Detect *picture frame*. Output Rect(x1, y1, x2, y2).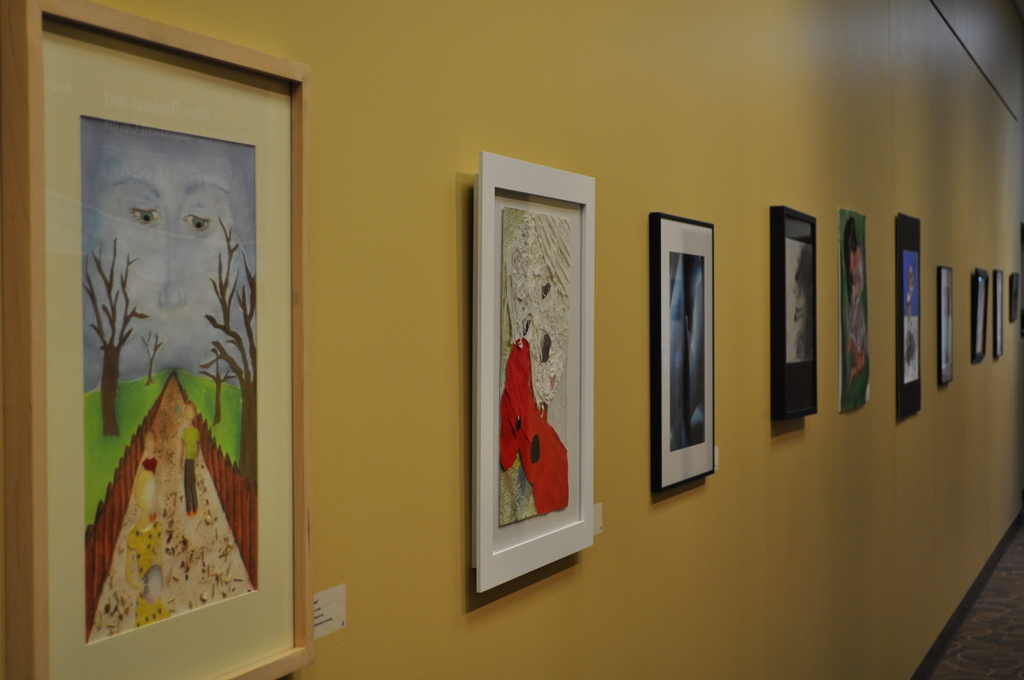
Rect(0, 0, 312, 679).
